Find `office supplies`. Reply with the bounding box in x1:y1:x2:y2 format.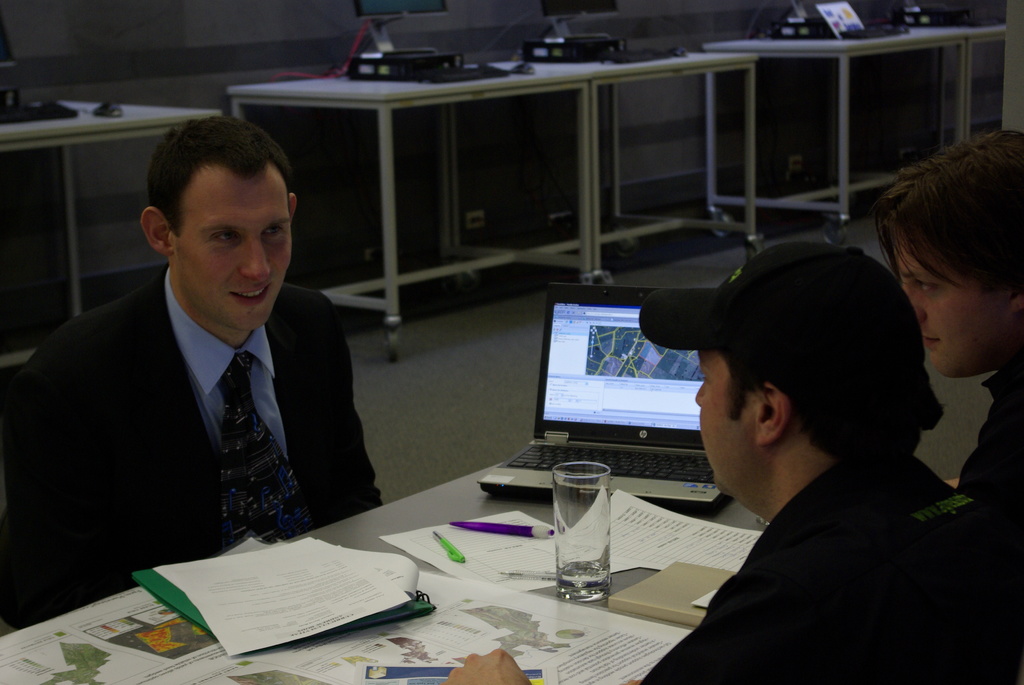
0:534:691:684.
